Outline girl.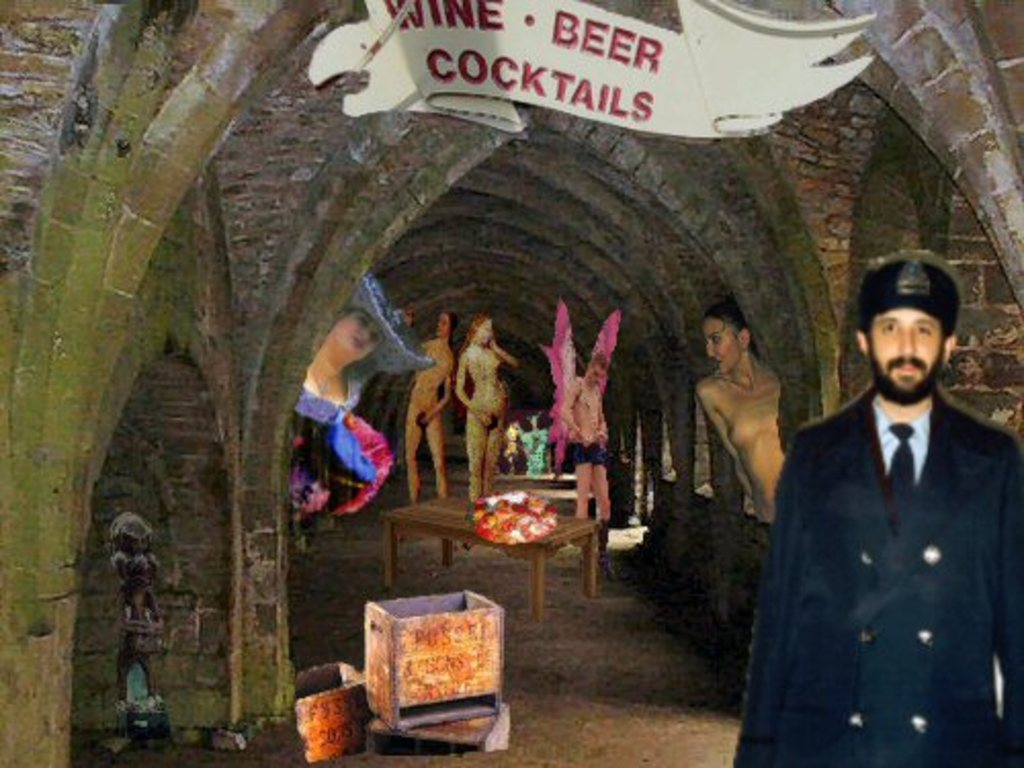
Outline: 453, 313, 514, 504.
